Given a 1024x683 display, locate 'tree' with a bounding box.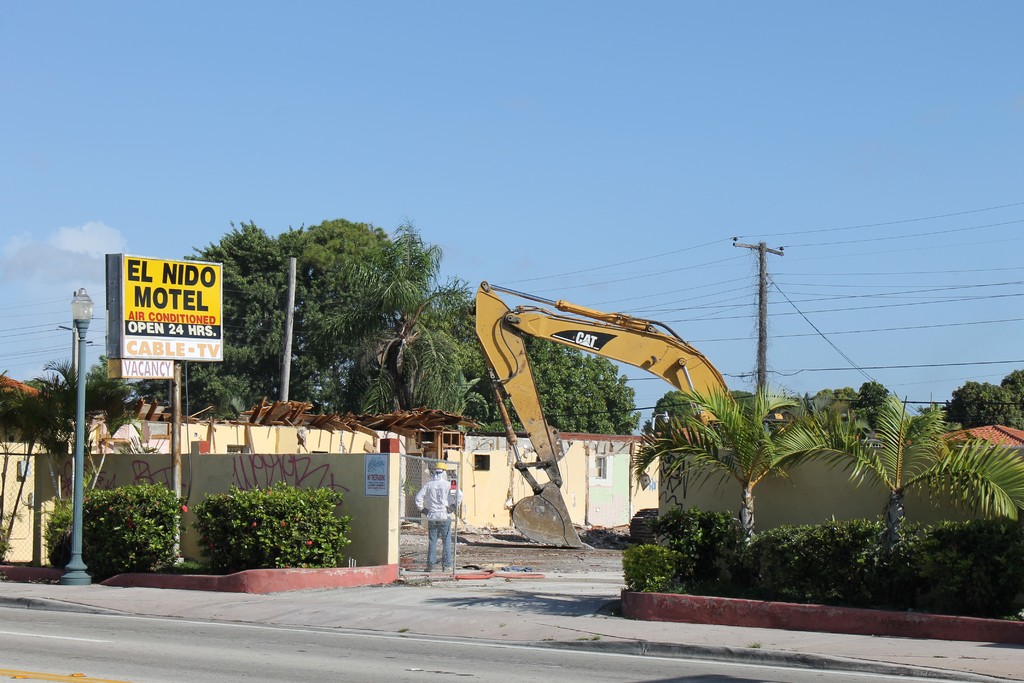
Located: 940, 379, 1020, 438.
